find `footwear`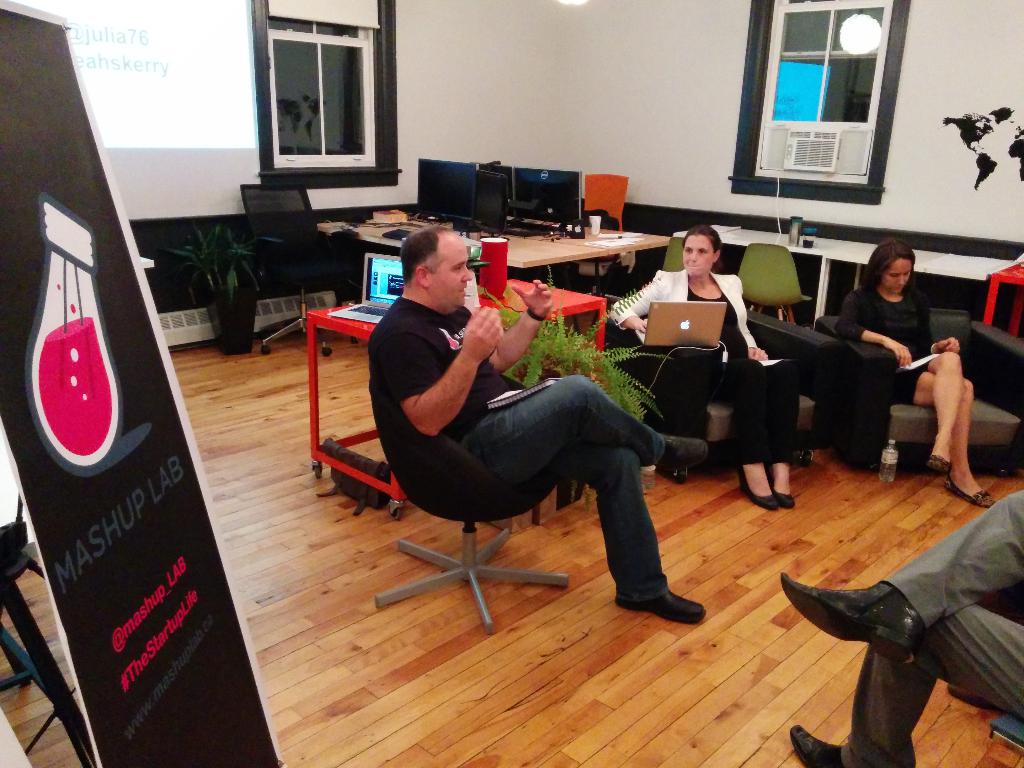
771:461:797:508
